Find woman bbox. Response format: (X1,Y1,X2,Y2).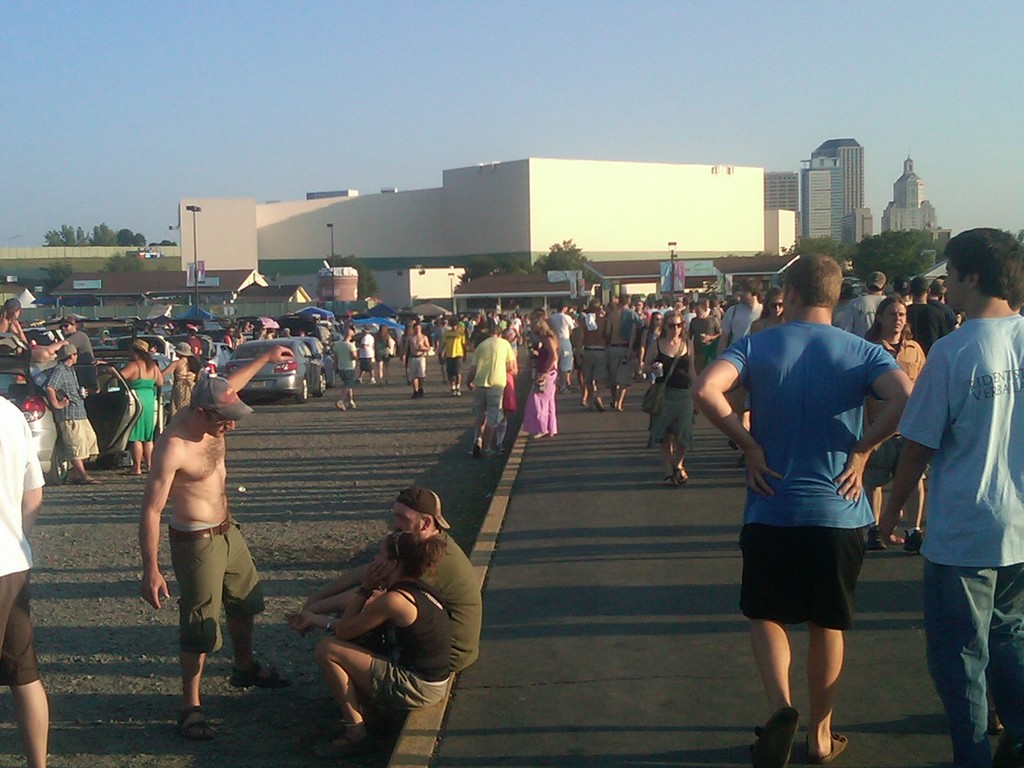
(645,310,668,348).
